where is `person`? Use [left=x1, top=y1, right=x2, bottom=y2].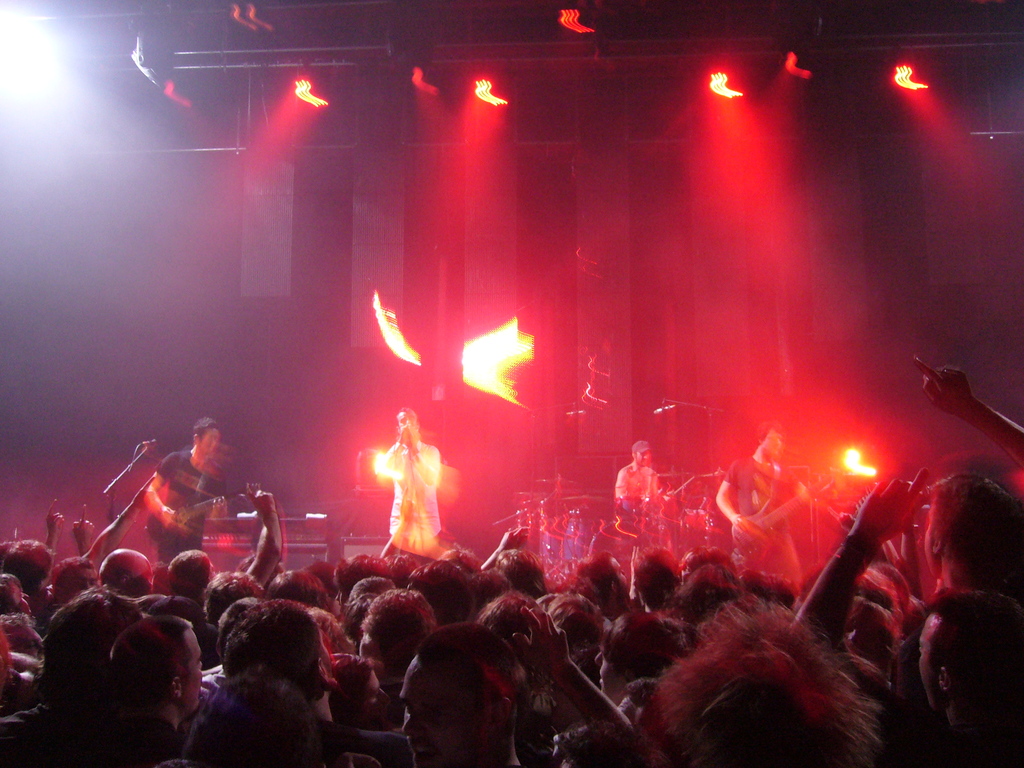
[left=716, top=431, right=816, bottom=596].
